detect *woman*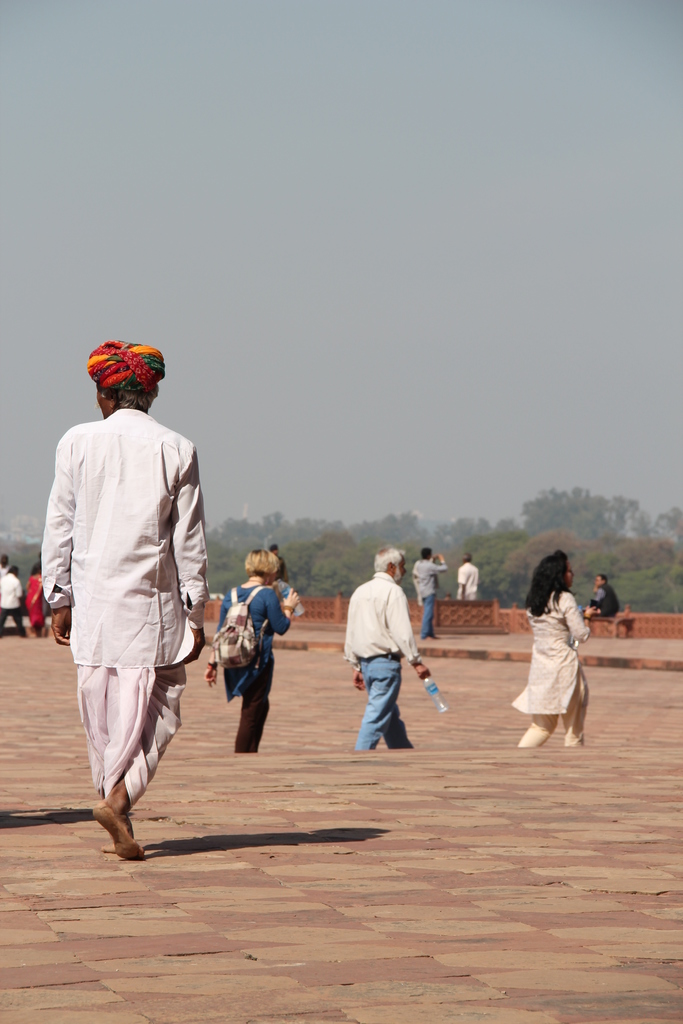
box=[513, 553, 609, 757]
